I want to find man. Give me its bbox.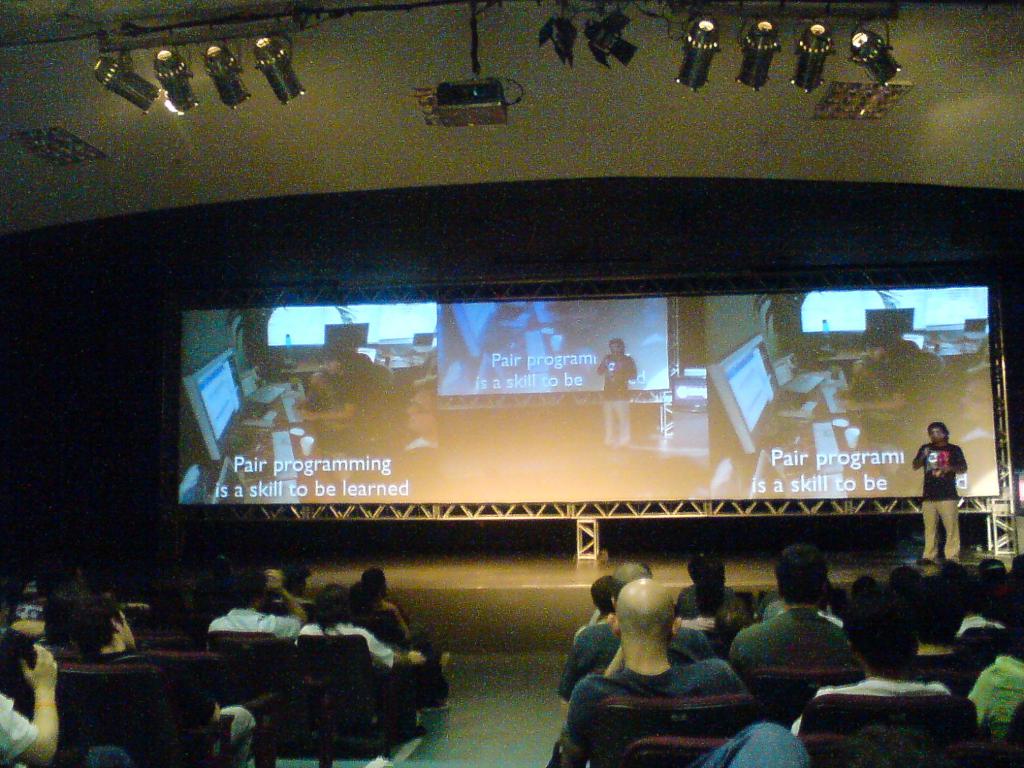
BBox(556, 569, 749, 767).
